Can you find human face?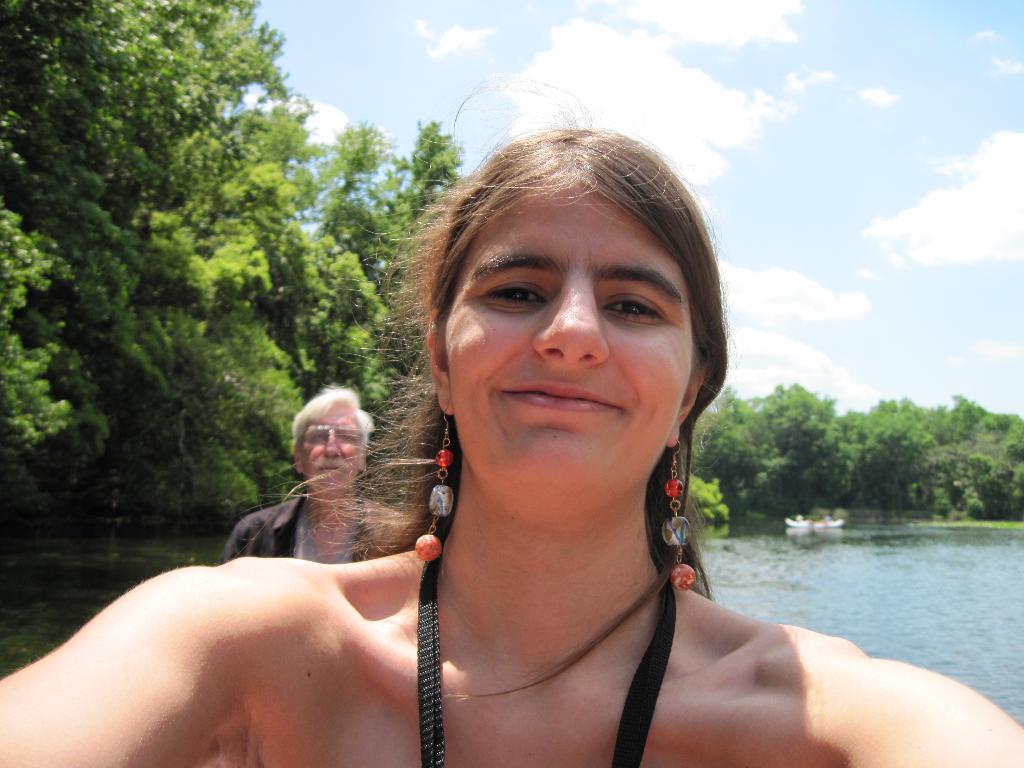
Yes, bounding box: crop(296, 401, 363, 498).
